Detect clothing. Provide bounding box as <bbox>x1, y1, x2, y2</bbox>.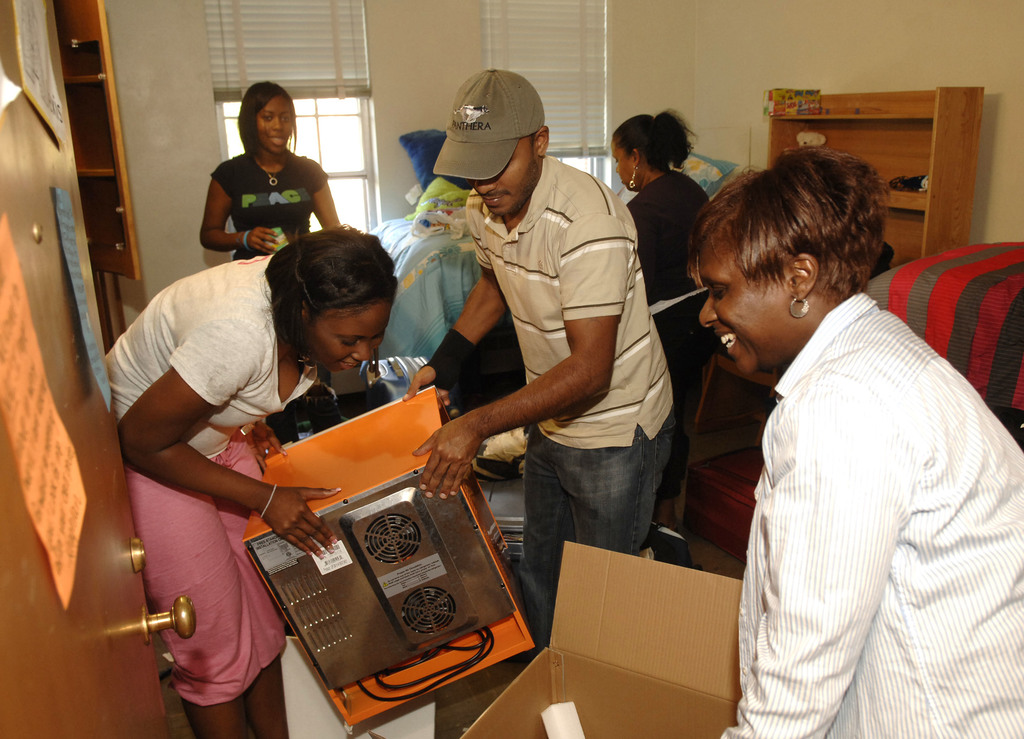
<bbox>99, 258, 320, 712</bbox>.
